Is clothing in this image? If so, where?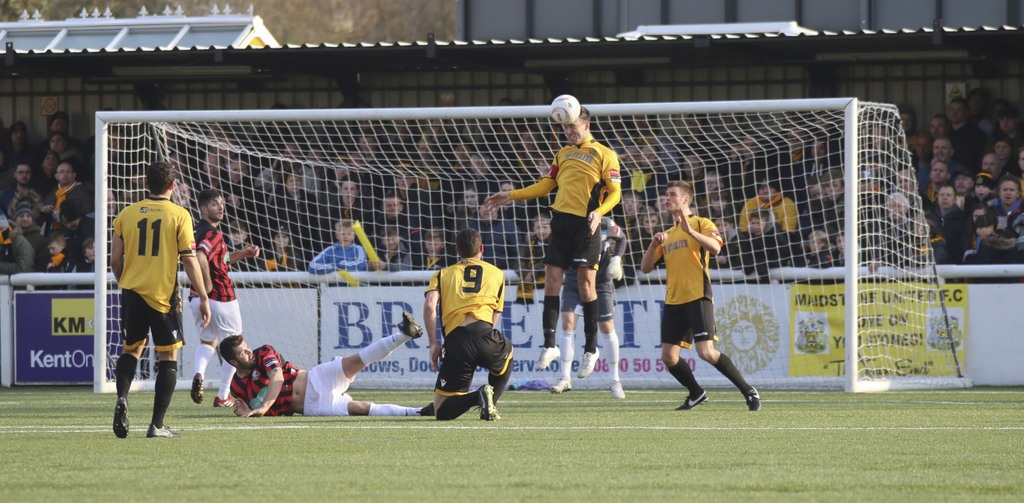
Yes, at (left=980, top=196, right=1023, bottom=244).
